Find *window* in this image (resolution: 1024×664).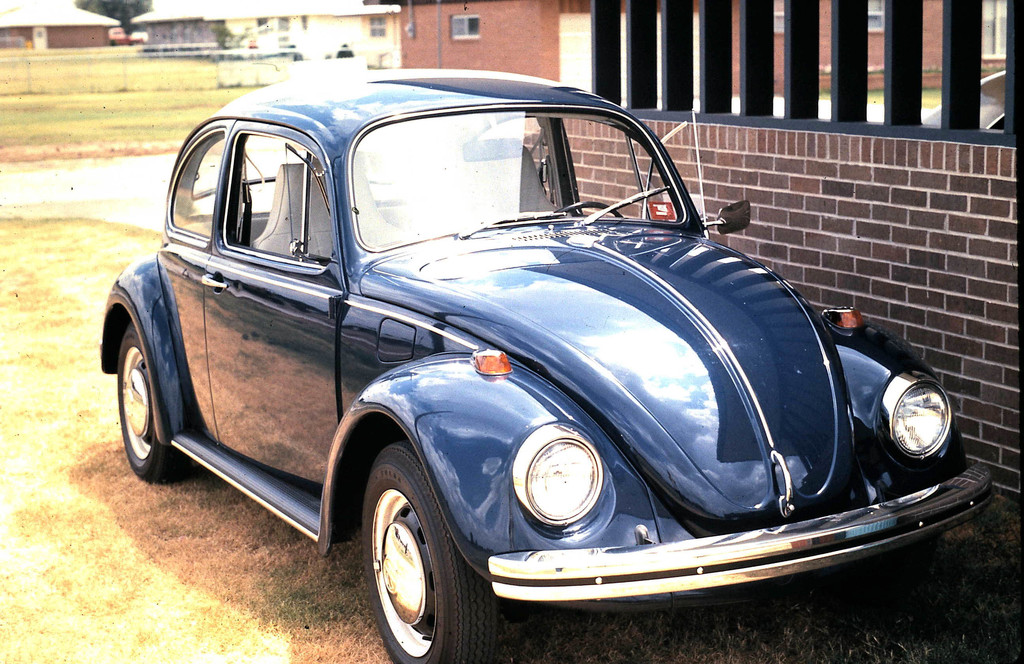
left=554, top=115, right=687, bottom=212.
